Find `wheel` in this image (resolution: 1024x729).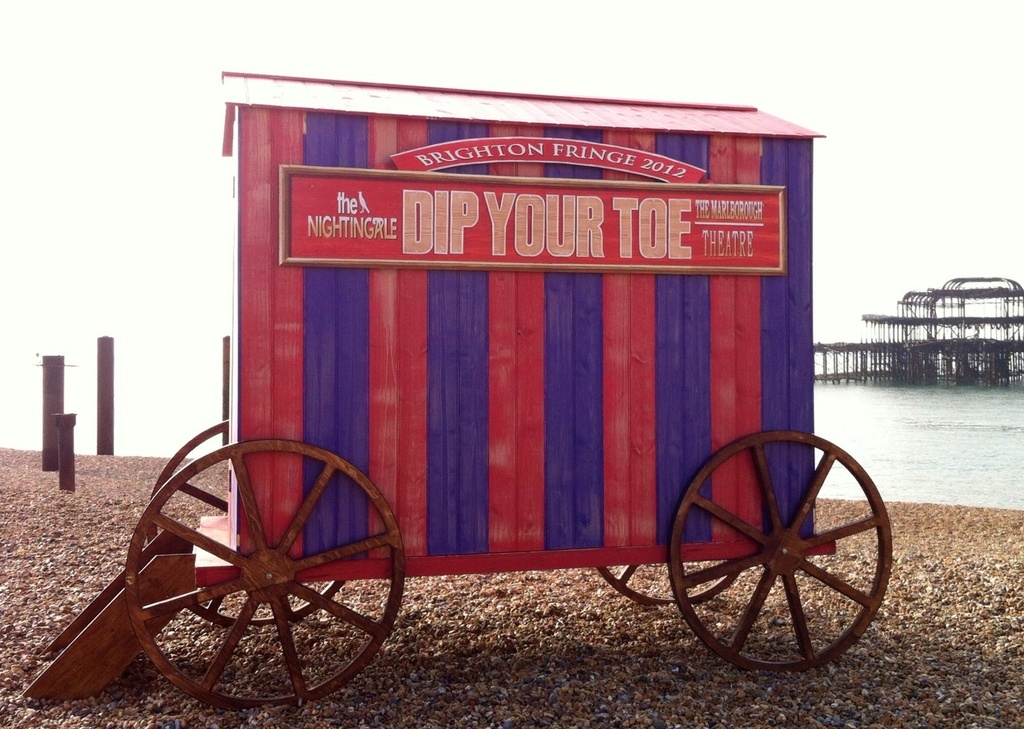
pyautogui.locateOnScreen(147, 406, 354, 628).
